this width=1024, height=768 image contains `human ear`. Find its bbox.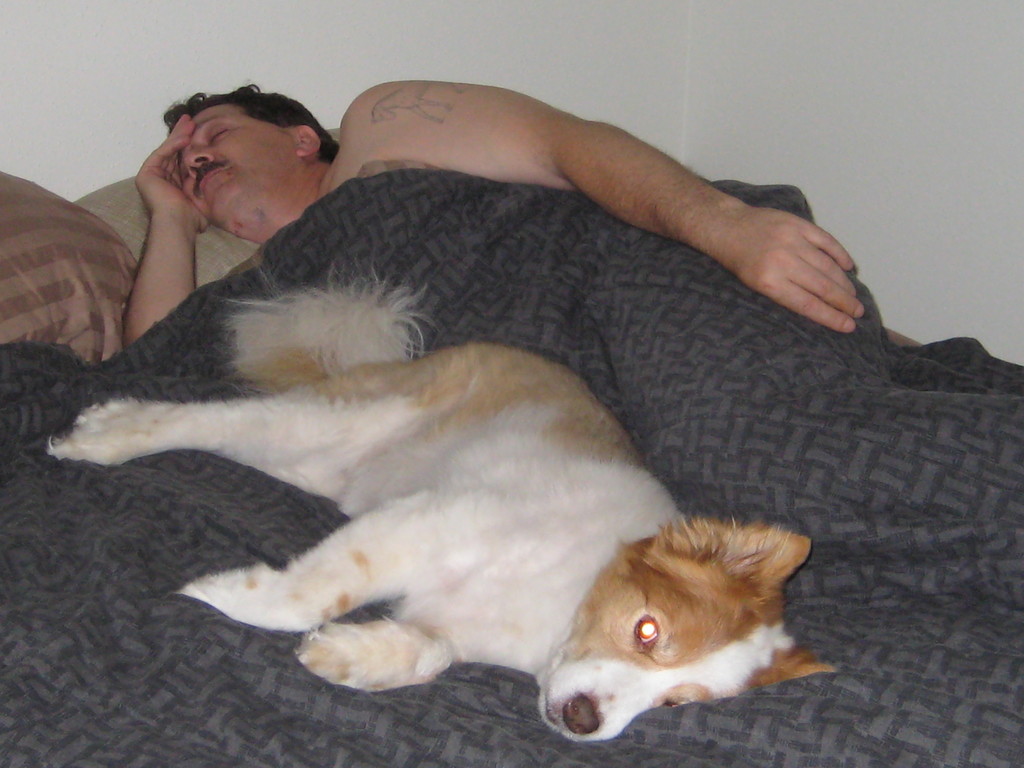
295:122:322:158.
